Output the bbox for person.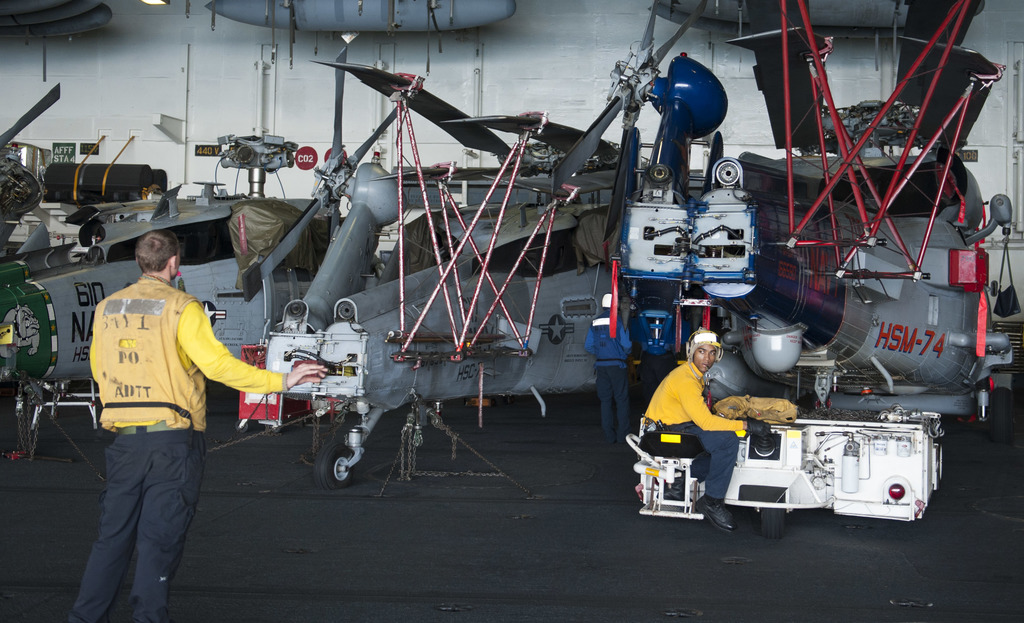
(646,318,741,503).
